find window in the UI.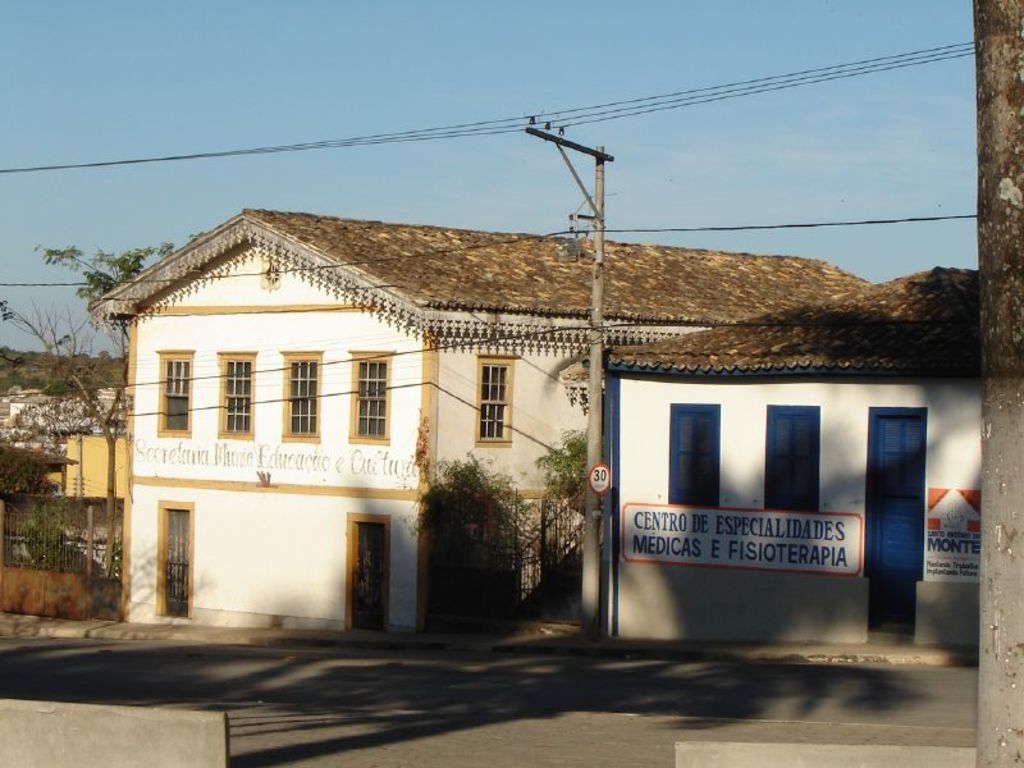
UI element at box=[215, 351, 257, 440].
